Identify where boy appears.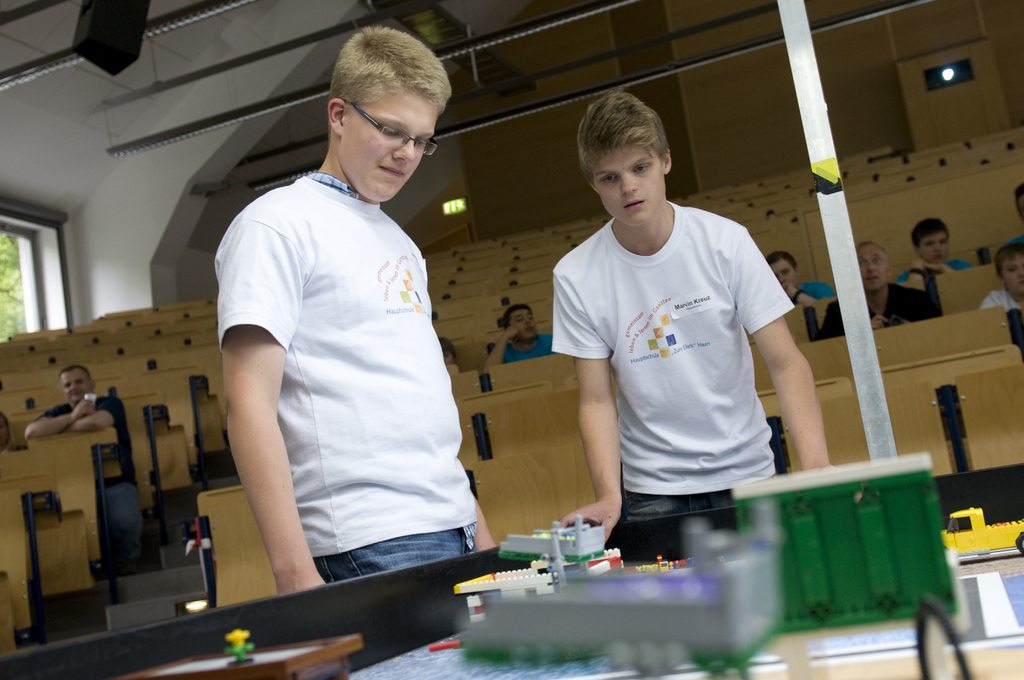
Appears at BBox(484, 302, 555, 366).
